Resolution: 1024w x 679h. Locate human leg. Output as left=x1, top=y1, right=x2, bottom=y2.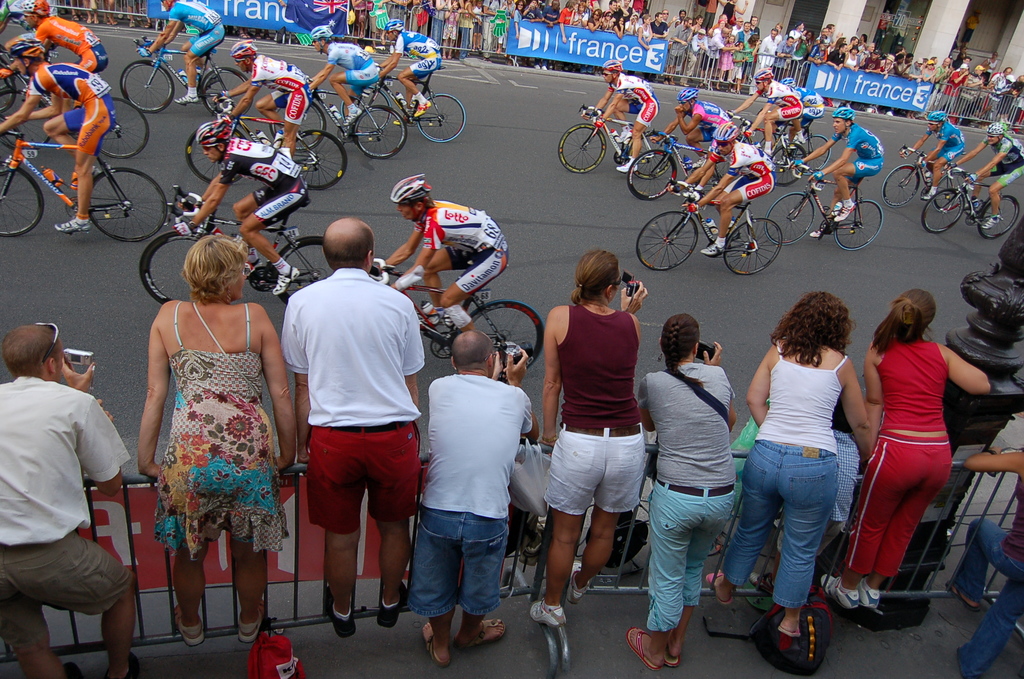
left=221, top=523, right=260, bottom=639.
